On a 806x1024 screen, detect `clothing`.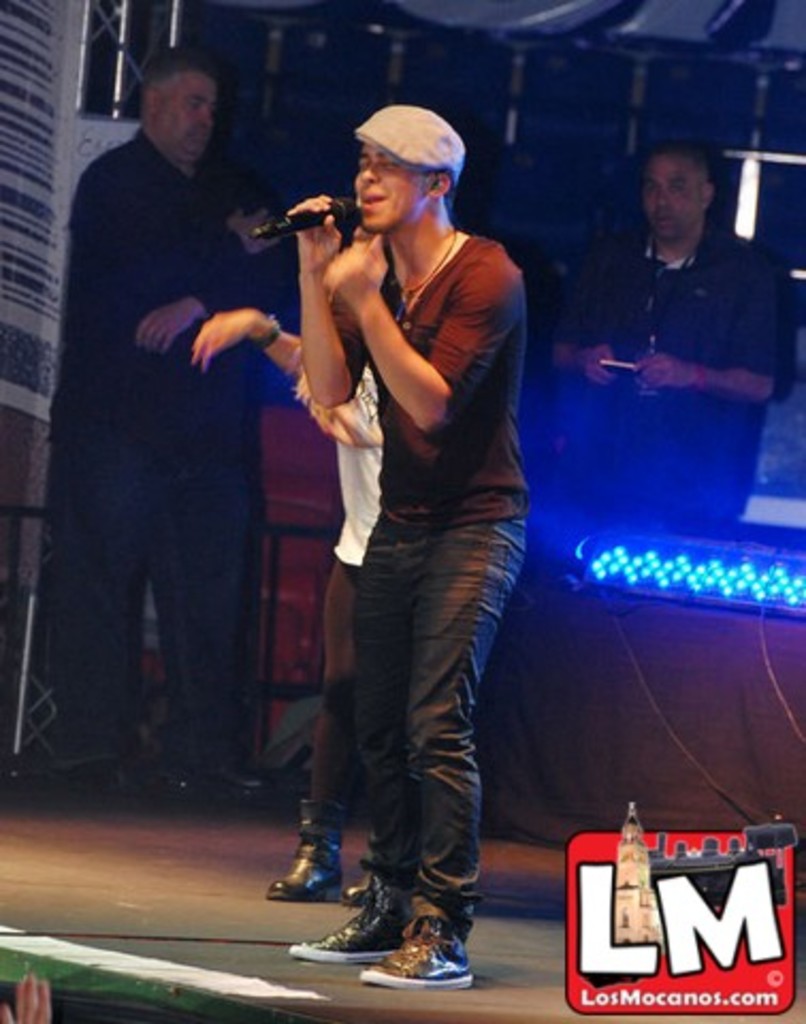
l=51, t=36, r=301, b=828.
